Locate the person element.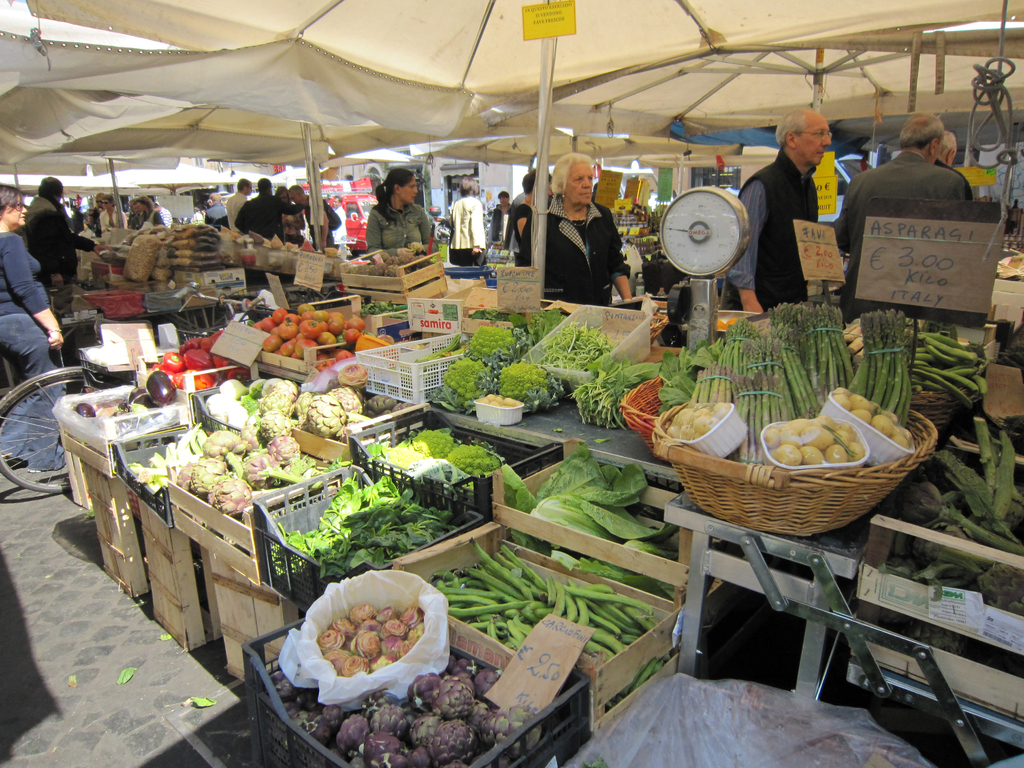
Element bbox: (left=833, top=111, right=965, bottom=323).
